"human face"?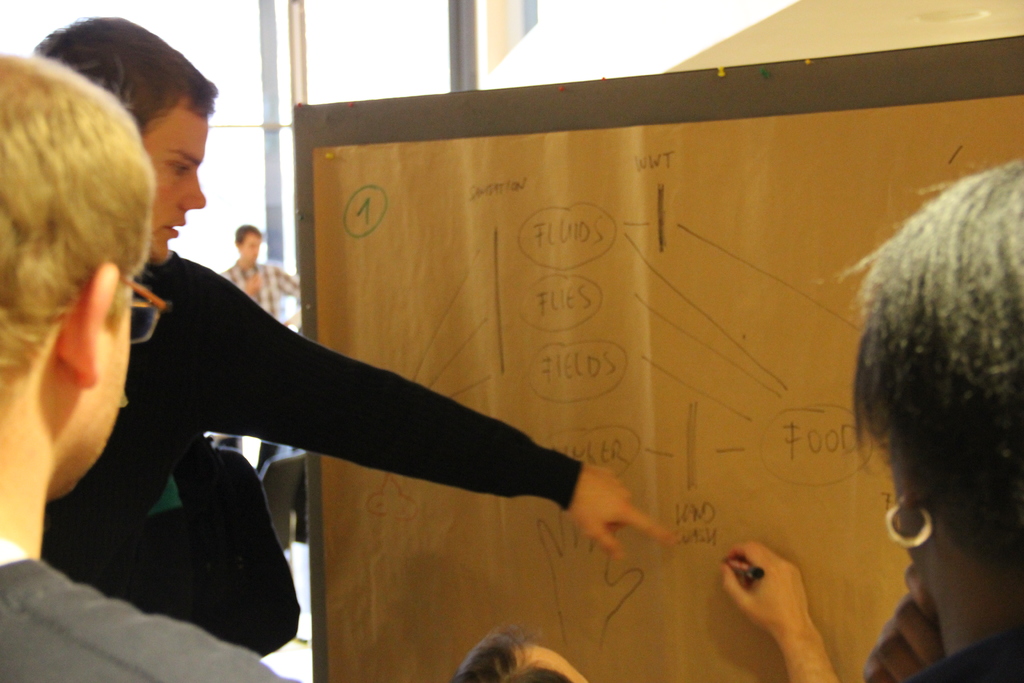
(x1=243, y1=232, x2=260, y2=263)
